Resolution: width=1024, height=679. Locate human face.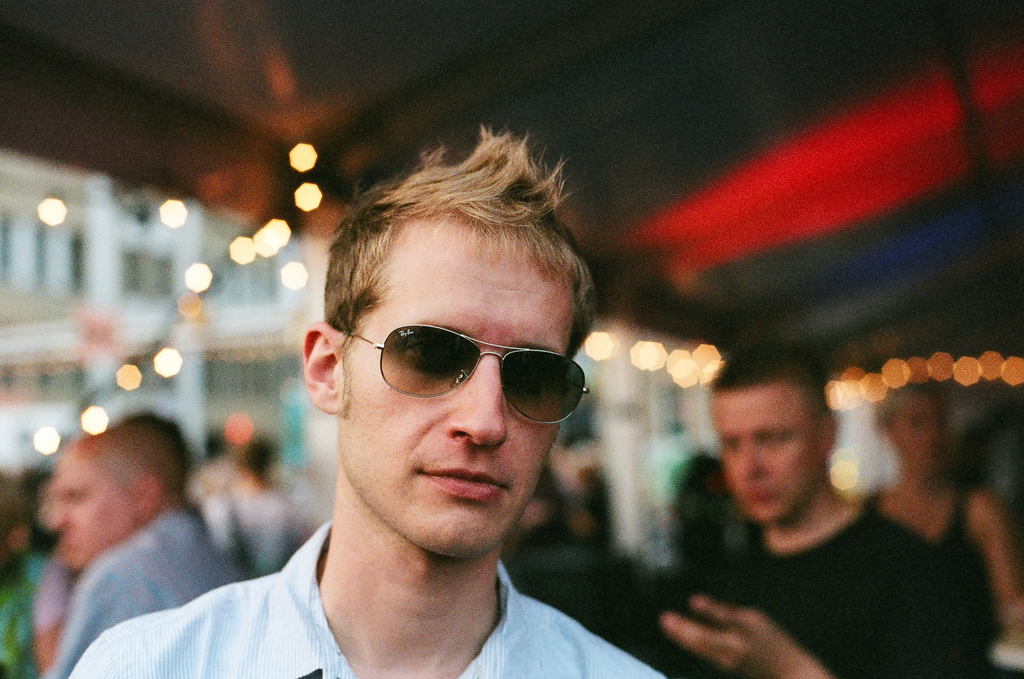
[339, 217, 579, 563].
